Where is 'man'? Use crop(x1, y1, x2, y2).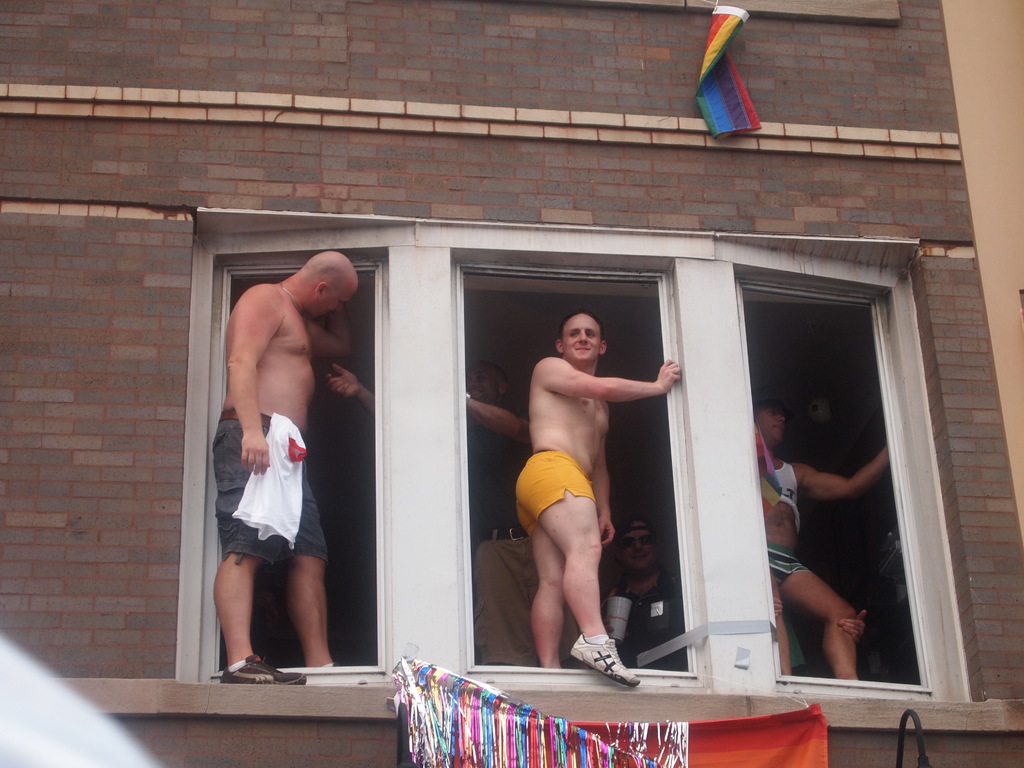
crop(751, 400, 895, 679).
